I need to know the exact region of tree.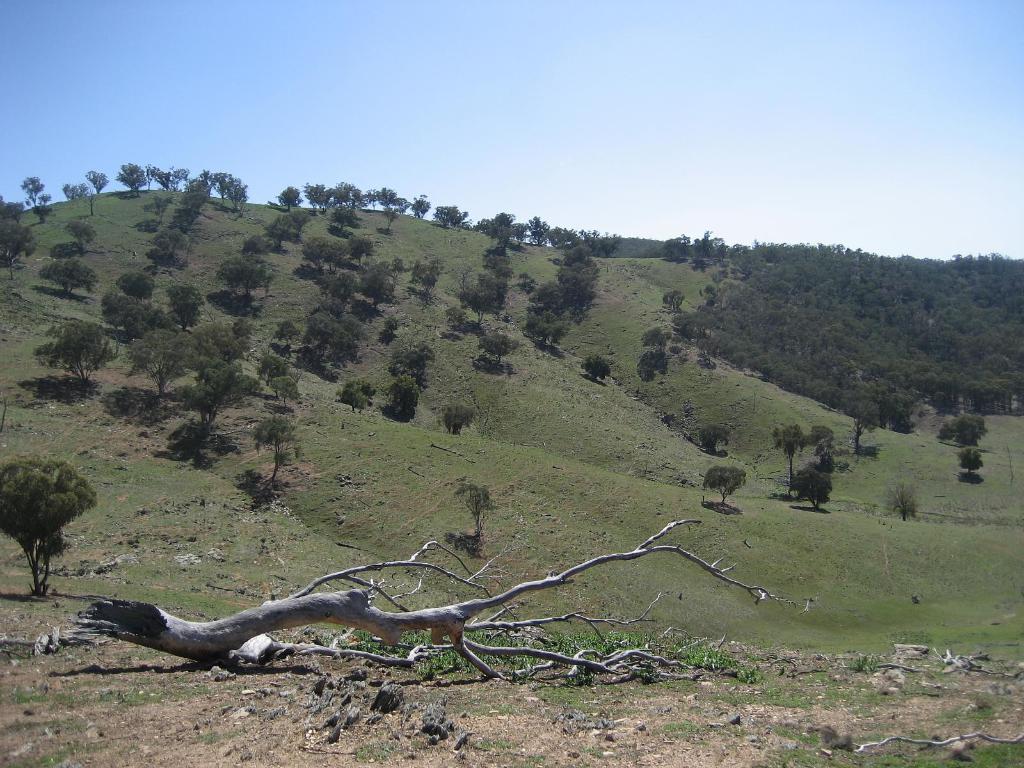
Region: <region>476, 332, 518, 365</region>.
